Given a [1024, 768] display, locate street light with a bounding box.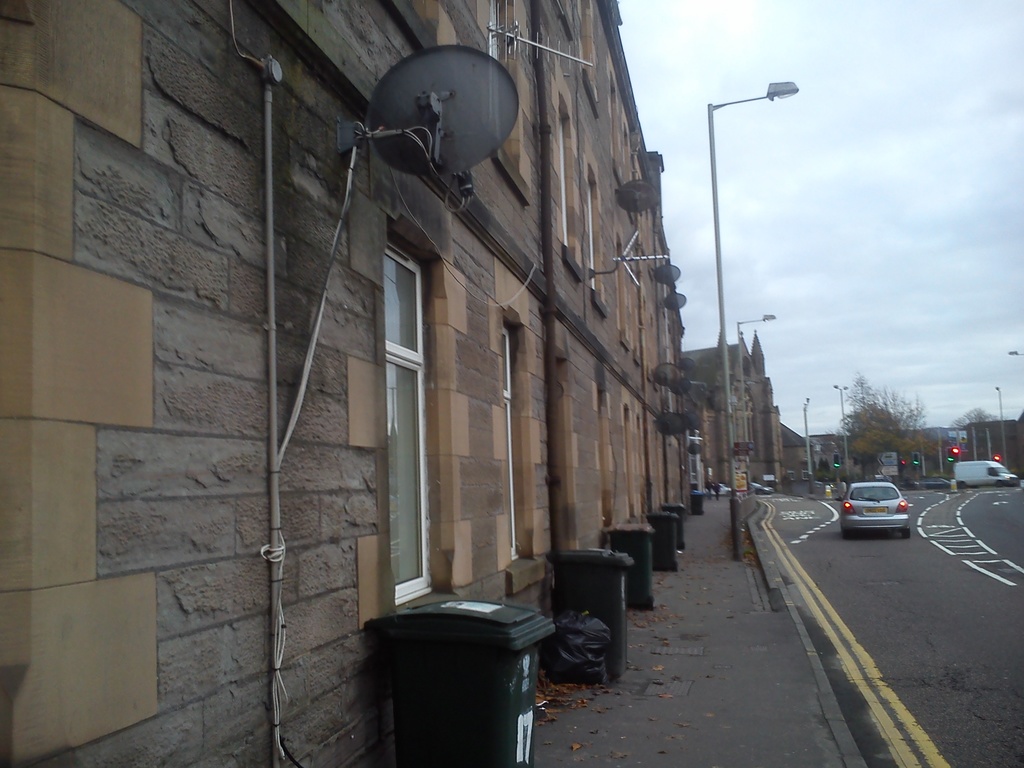
Located: bbox(1006, 348, 1023, 358).
